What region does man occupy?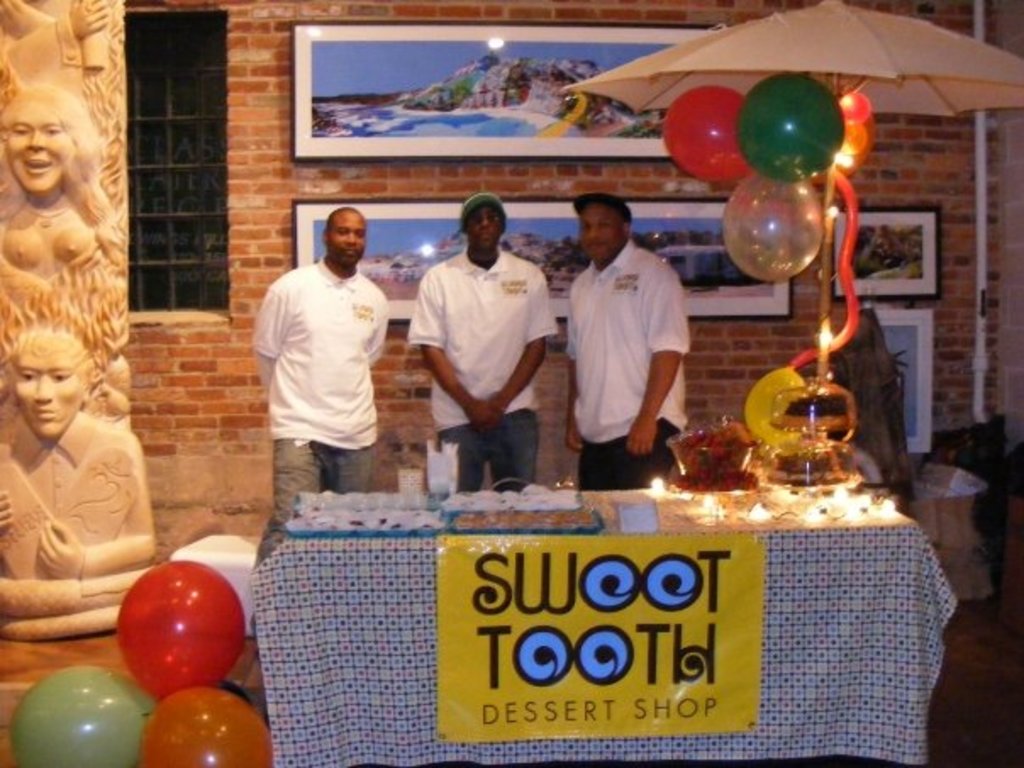
{"x1": 405, "y1": 193, "x2": 558, "y2": 492}.
